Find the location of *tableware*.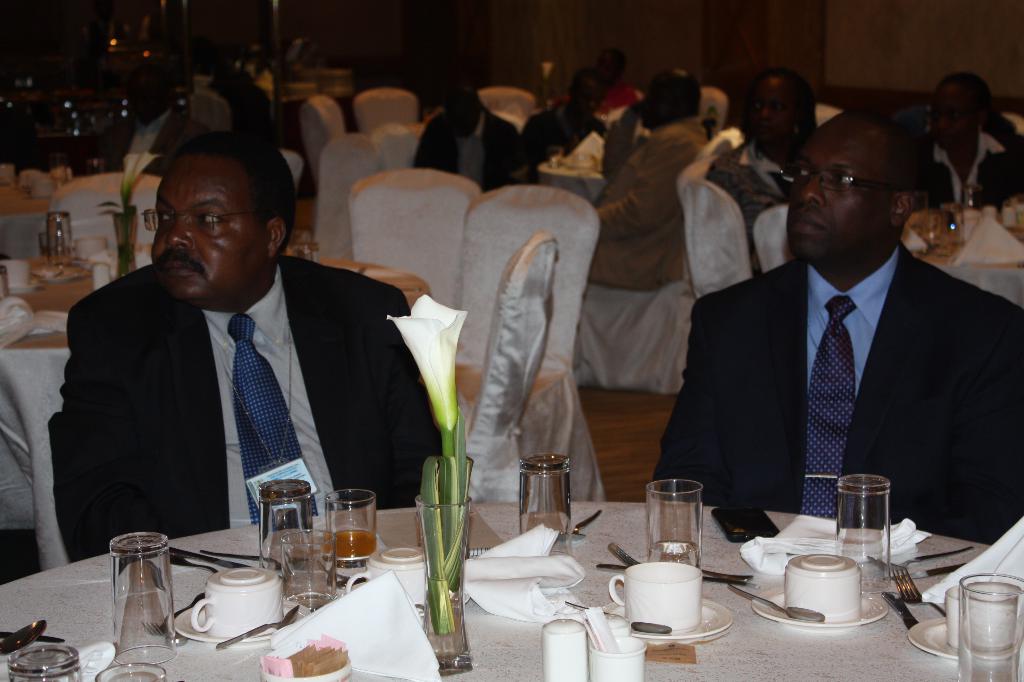
Location: Rect(546, 147, 563, 166).
